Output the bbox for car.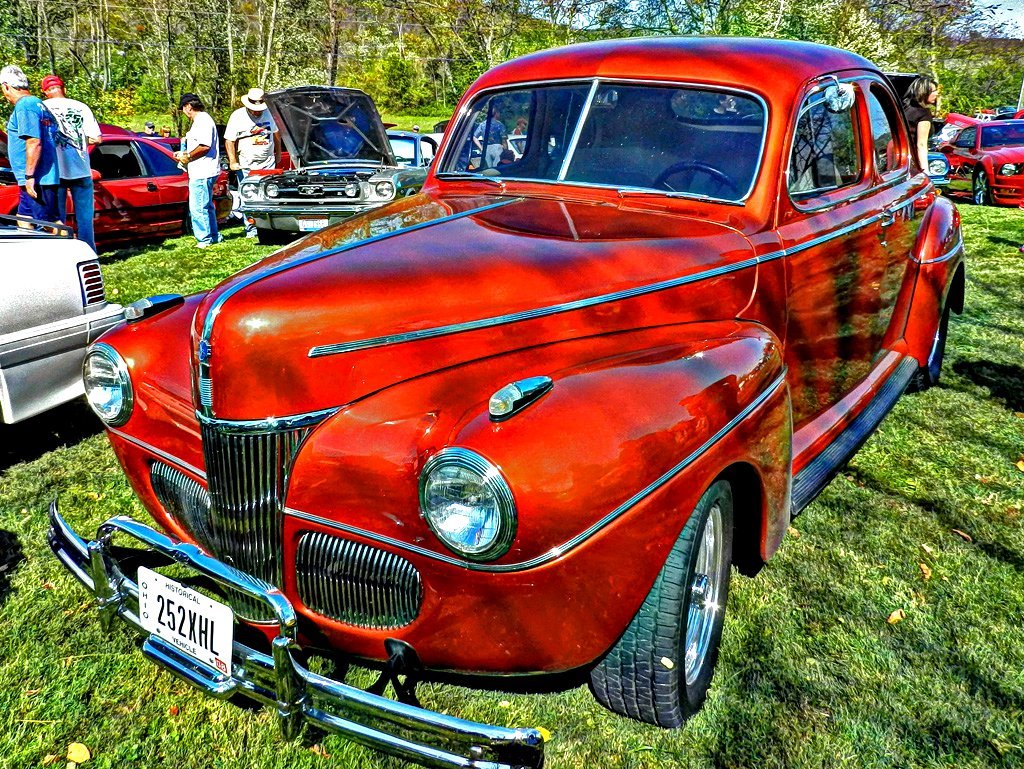
box(235, 76, 445, 239).
